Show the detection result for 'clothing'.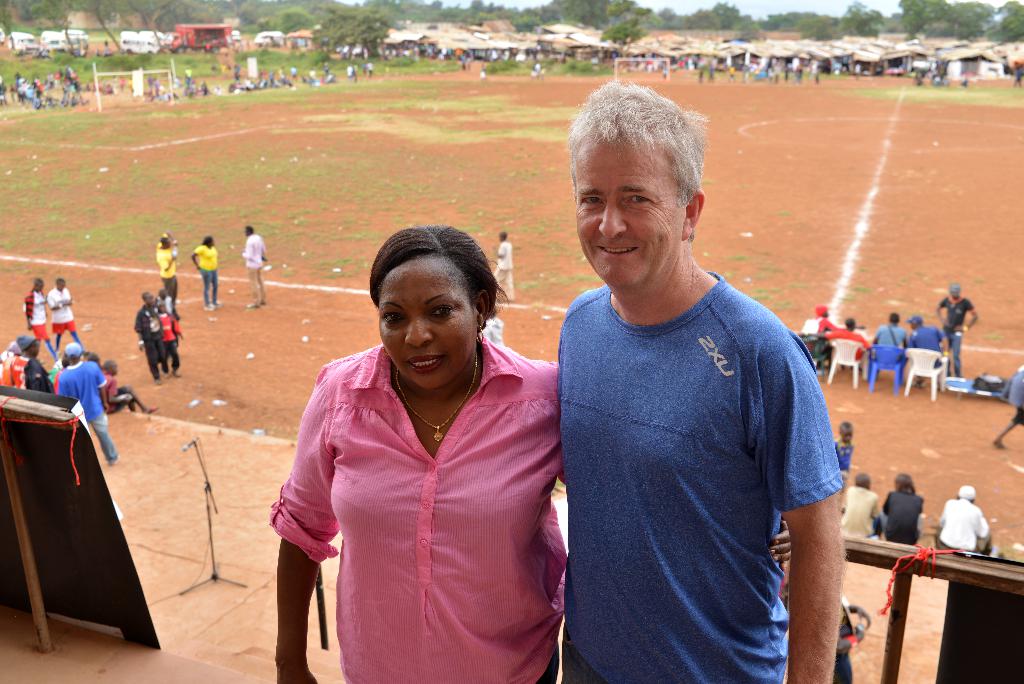
(46, 287, 83, 353).
